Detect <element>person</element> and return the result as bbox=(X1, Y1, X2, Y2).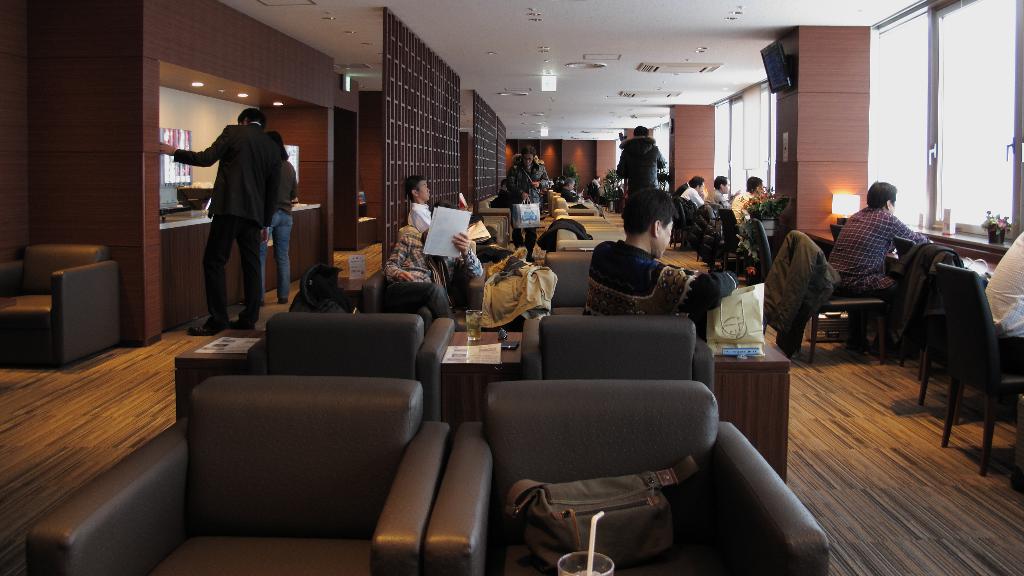
bbox=(707, 178, 759, 233).
